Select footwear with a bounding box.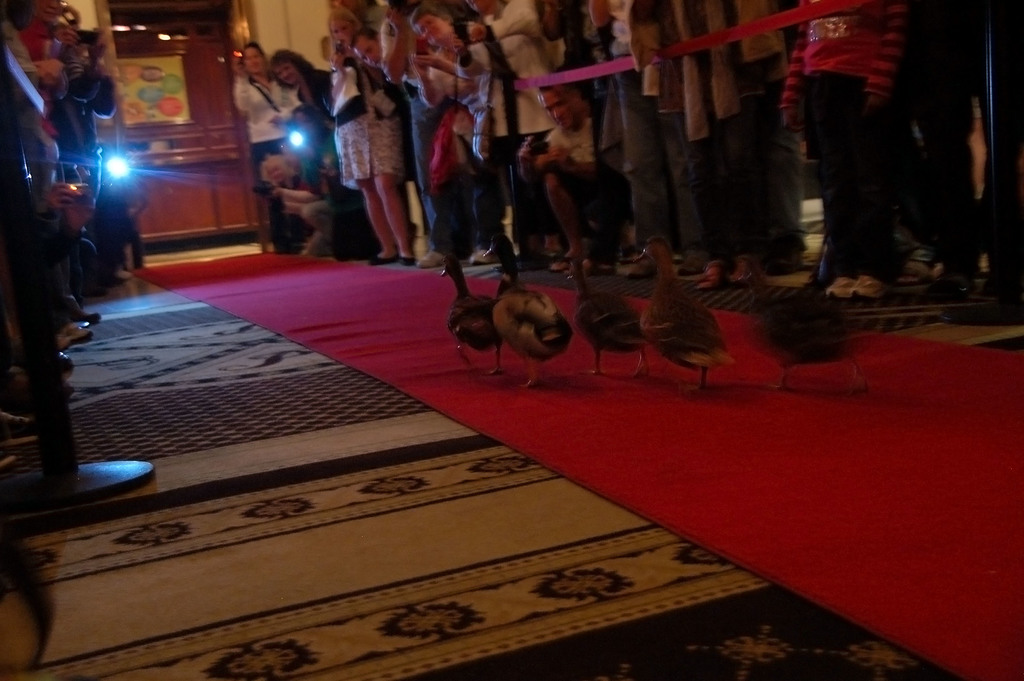
(left=824, top=275, right=851, bottom=299).
